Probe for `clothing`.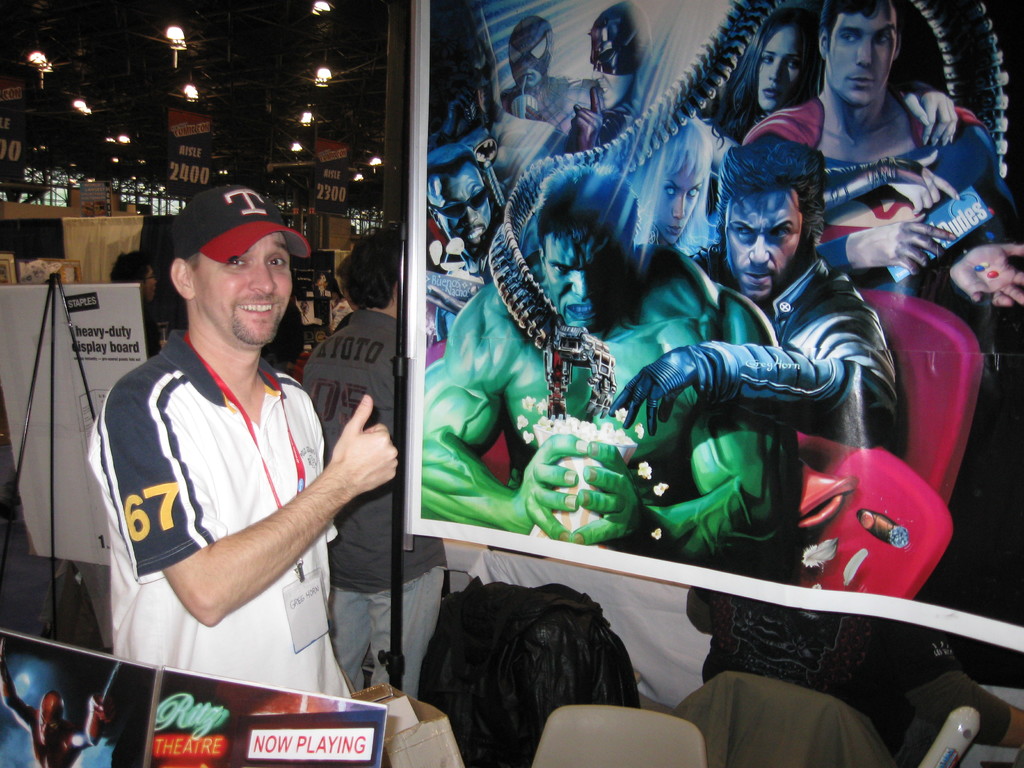
Probe result: pyautogui.locateOnScreen(326, 563, 436, 701).
